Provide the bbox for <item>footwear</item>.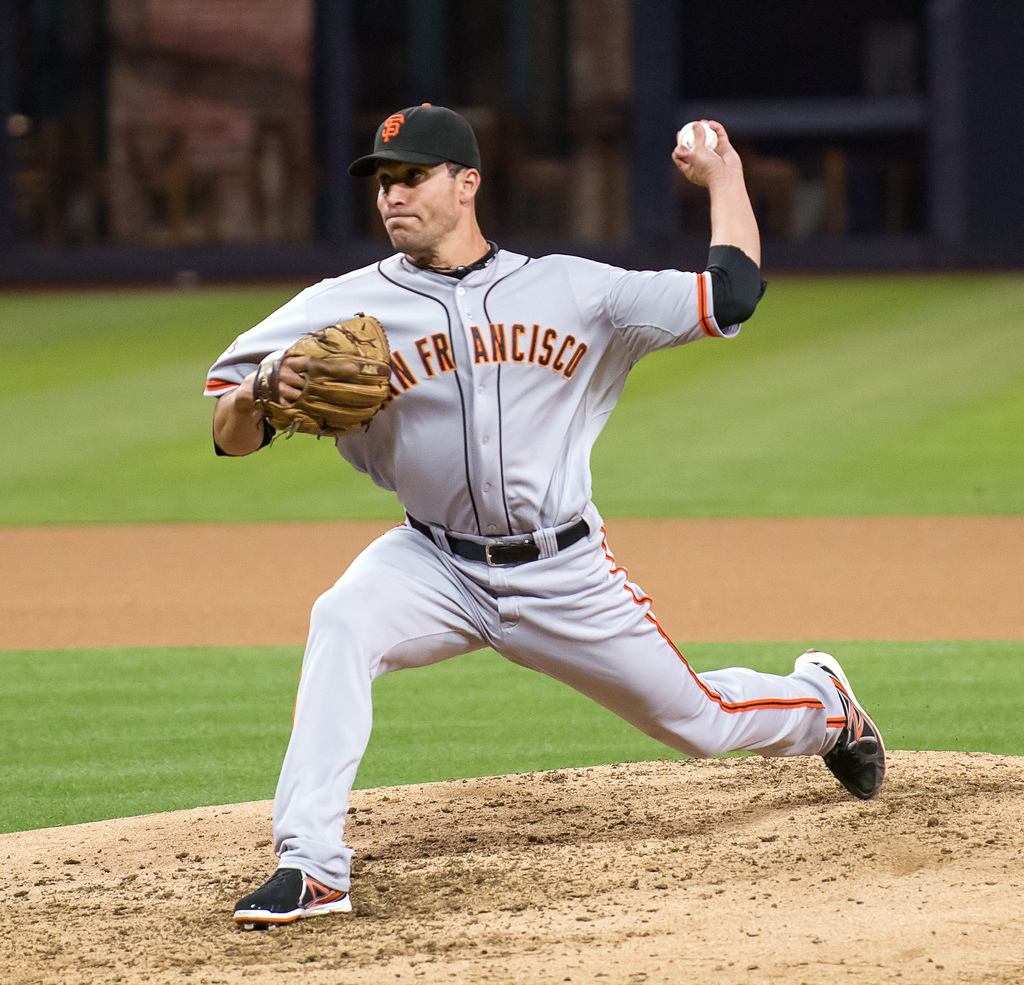
(left=791, top=647, right=893, bottom=797).
